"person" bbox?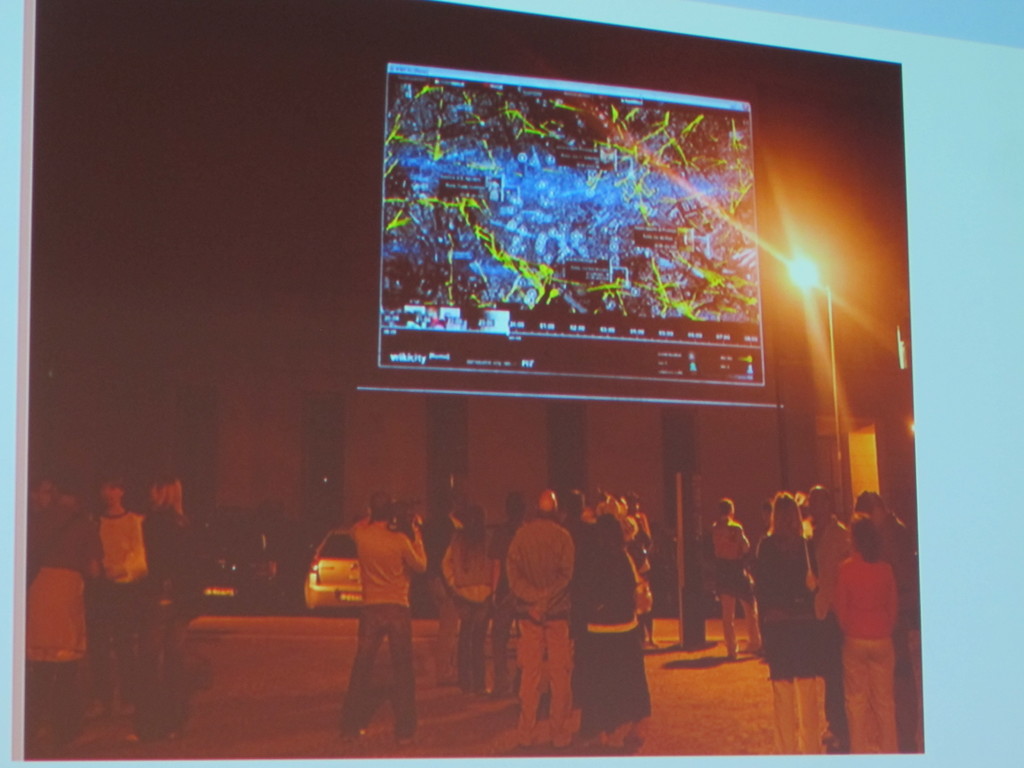
Rect(508, 490, 578, 751)
